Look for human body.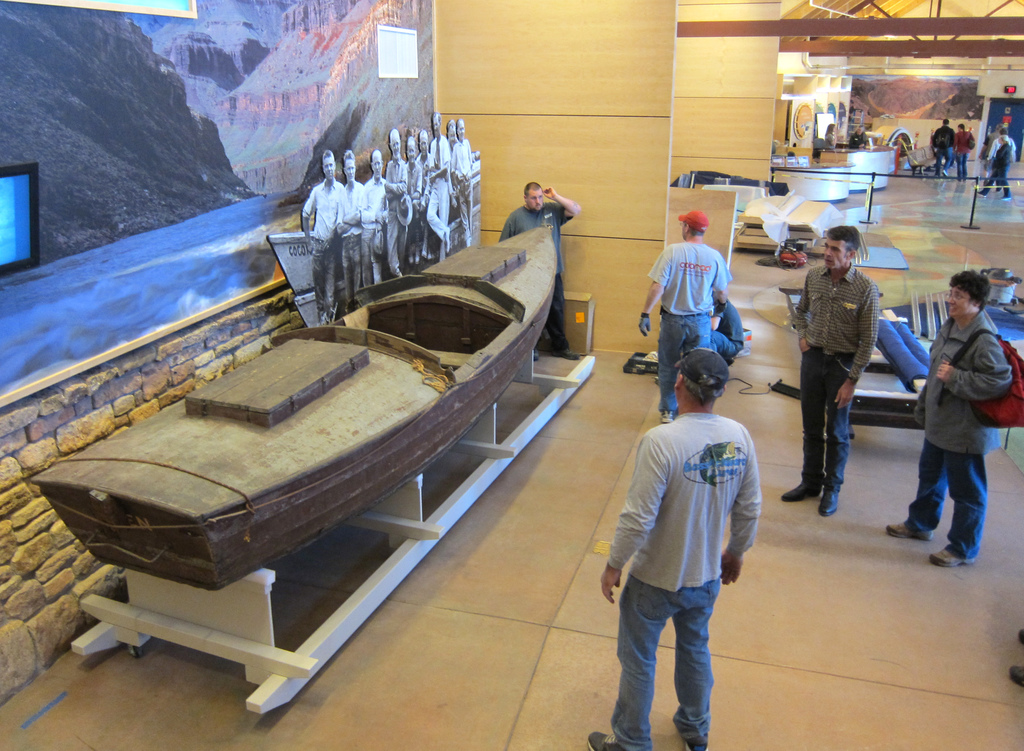
Found: l=852, t=138, r=872, b=146.
